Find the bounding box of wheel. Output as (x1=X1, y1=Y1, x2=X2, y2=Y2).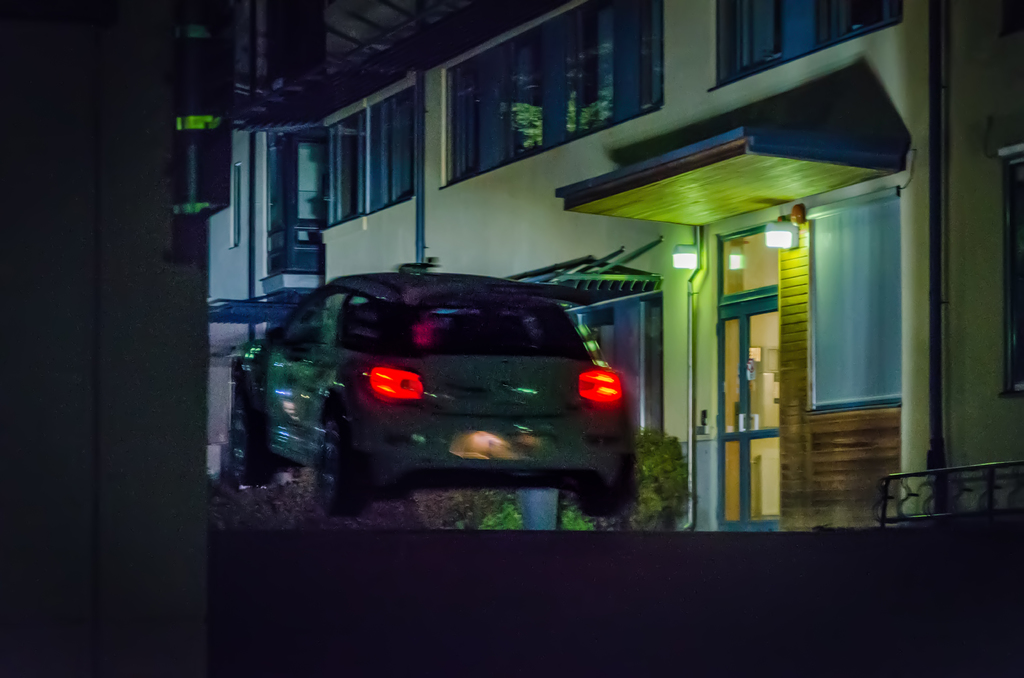
(x1=566, y1=424, x2=640, y2=515).
